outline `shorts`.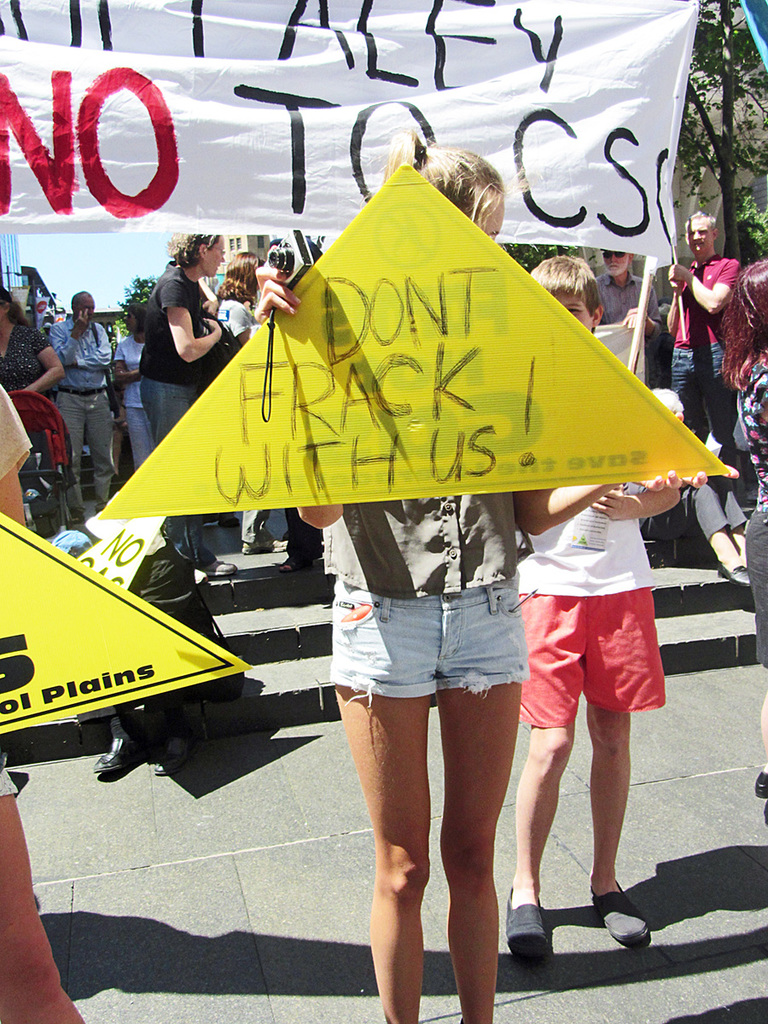
Outline: bbox(512, 589, 660, 726).
